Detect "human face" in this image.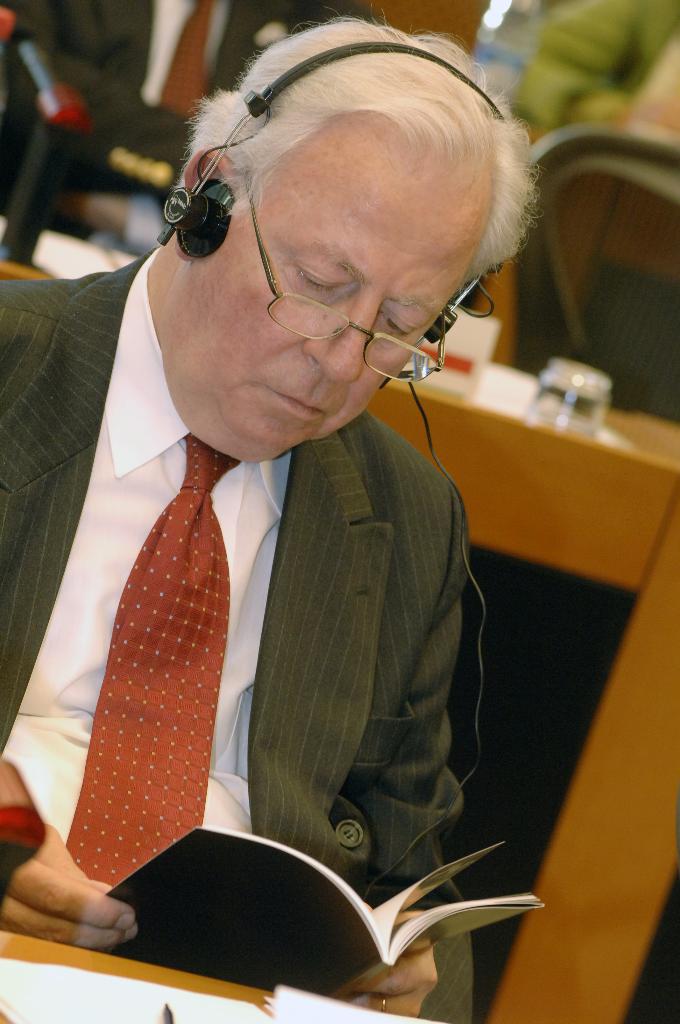
Detection: pyautogui.locateOnScreen(159, 156, 480, 468).
